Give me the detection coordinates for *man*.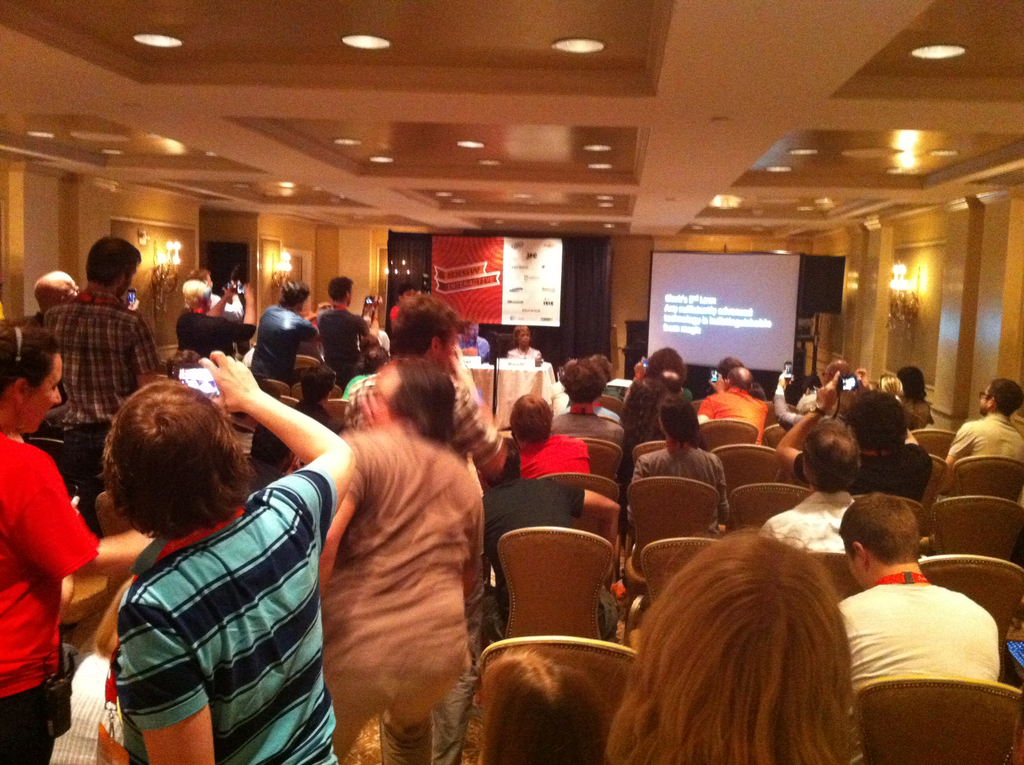
[x1=756, y1=411, x2=867, y2=552].
